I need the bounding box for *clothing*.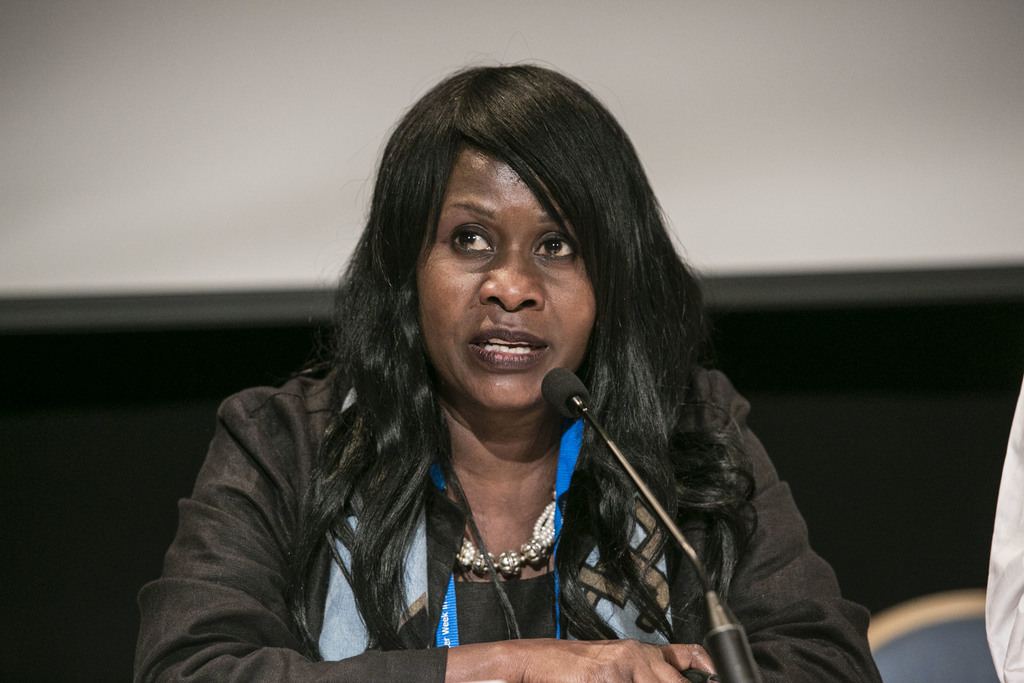
Here it is: region(988, 375, 1023, 682).
